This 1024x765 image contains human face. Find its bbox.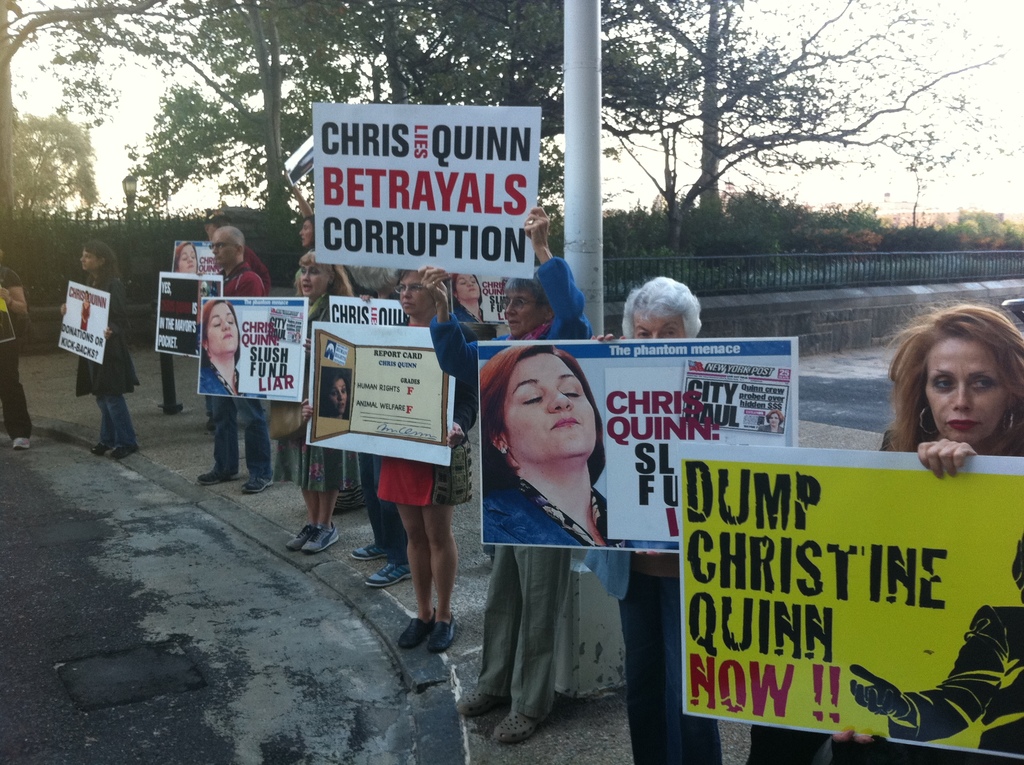
926,334,1012,446.
